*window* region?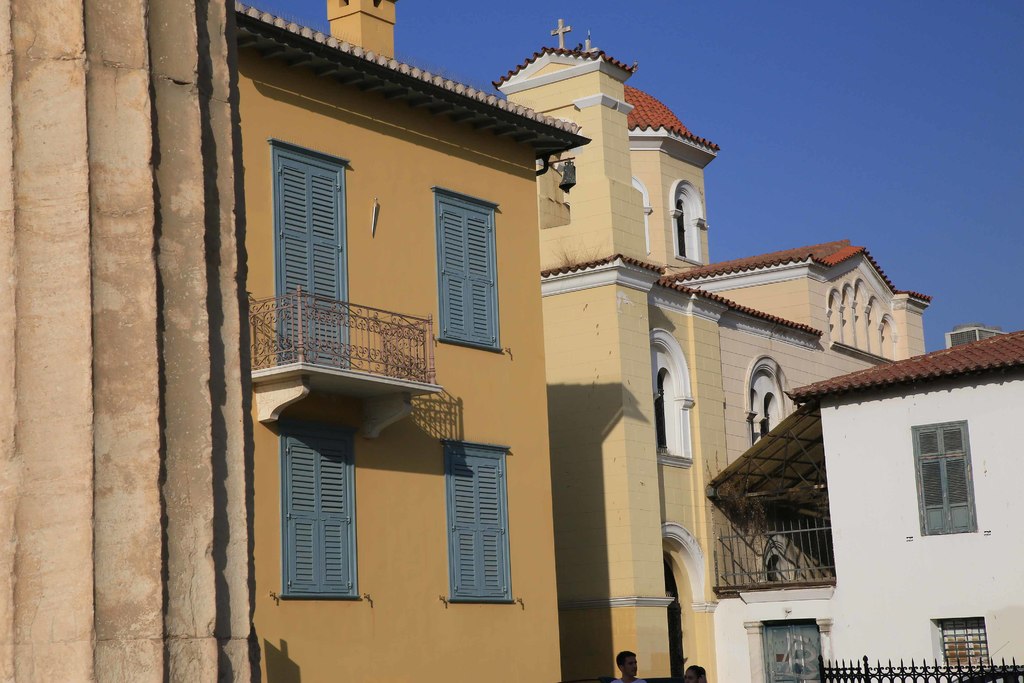
bbox(652, 328, 694, 483)
